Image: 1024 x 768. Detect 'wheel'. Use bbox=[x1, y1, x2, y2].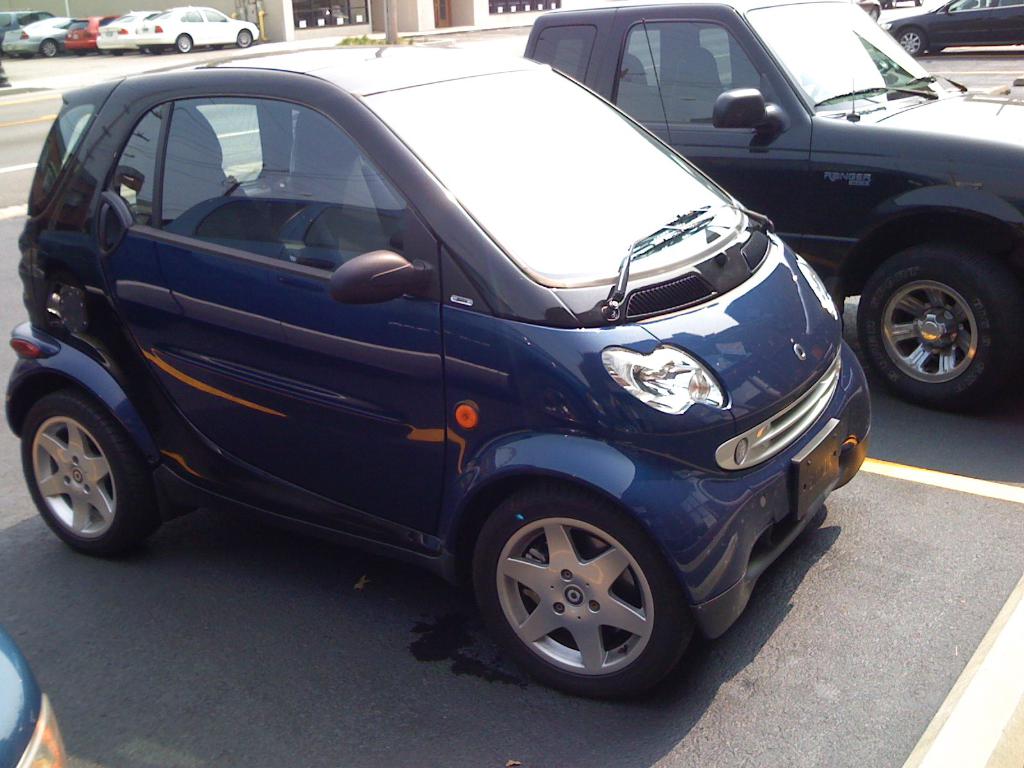
bbox=[143, 46, 150, 55].
